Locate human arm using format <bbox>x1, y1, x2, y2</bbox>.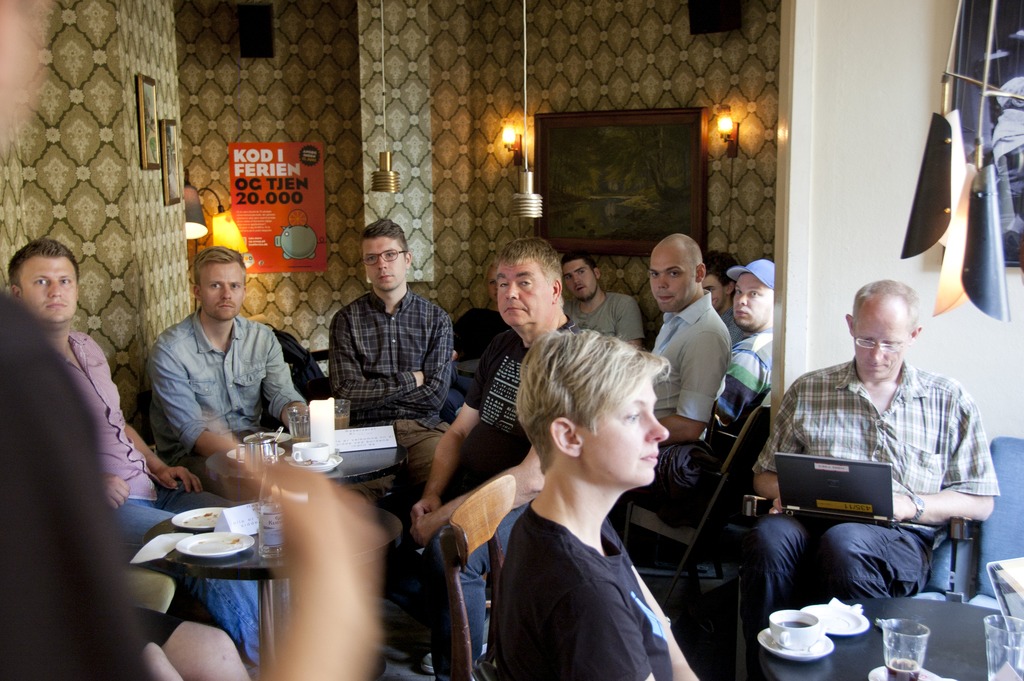
<bbox>263, 322, 309, 431</bbox>.
